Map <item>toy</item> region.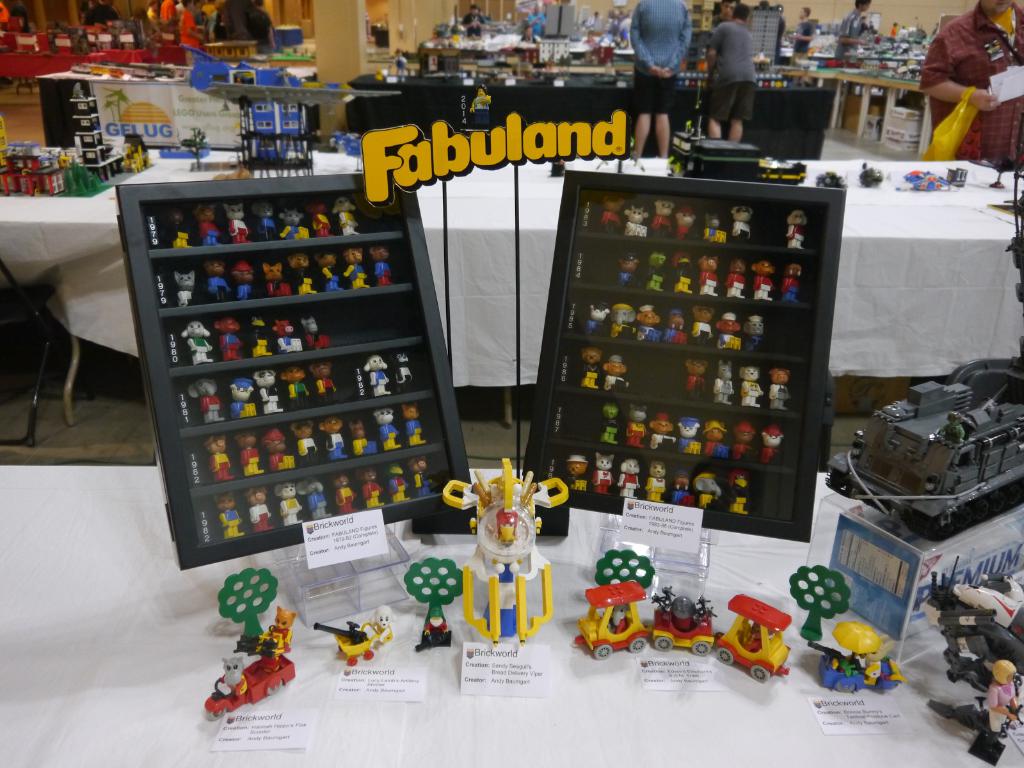
Mapped to bbox=[396, 352, 413, 389].
